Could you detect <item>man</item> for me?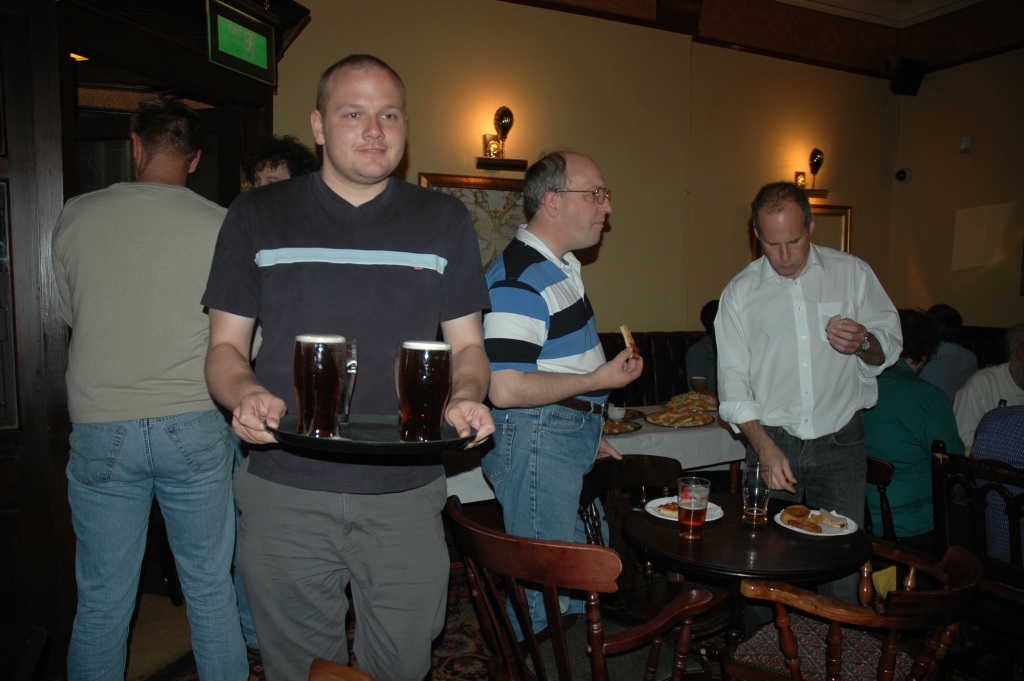
Detection result: {"x1": 475, "y1": 146, "x2": 651, "y2": 644}.
